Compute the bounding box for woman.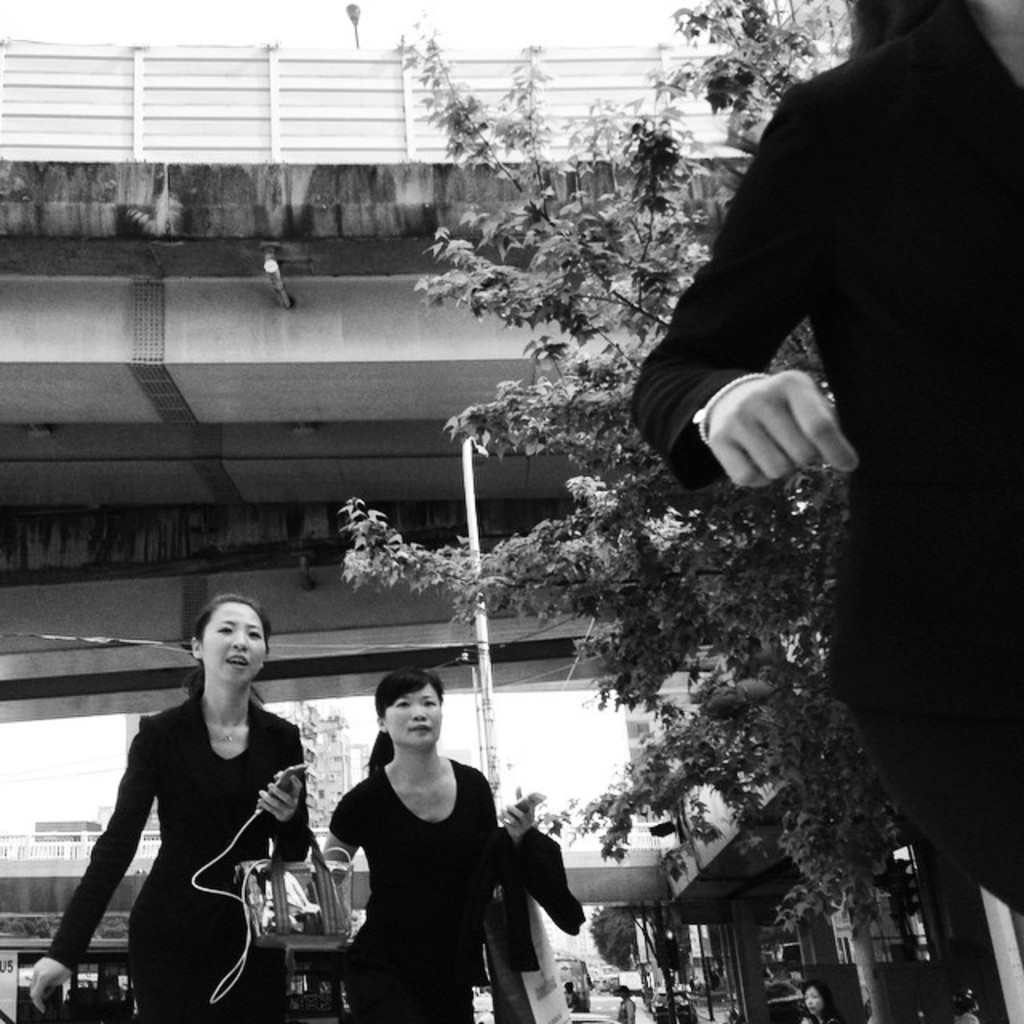
<region>24, 590, 312, 1022</region>.
